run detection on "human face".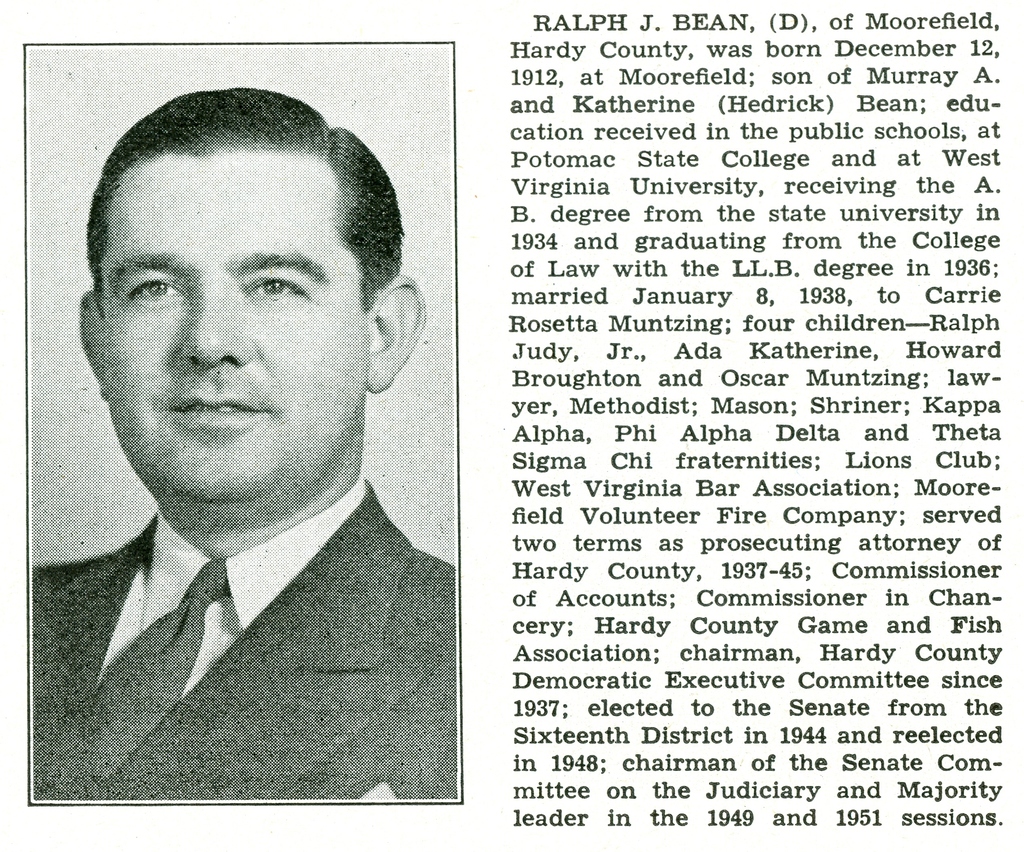
Result: Rect(115, 145, 361, 506).
